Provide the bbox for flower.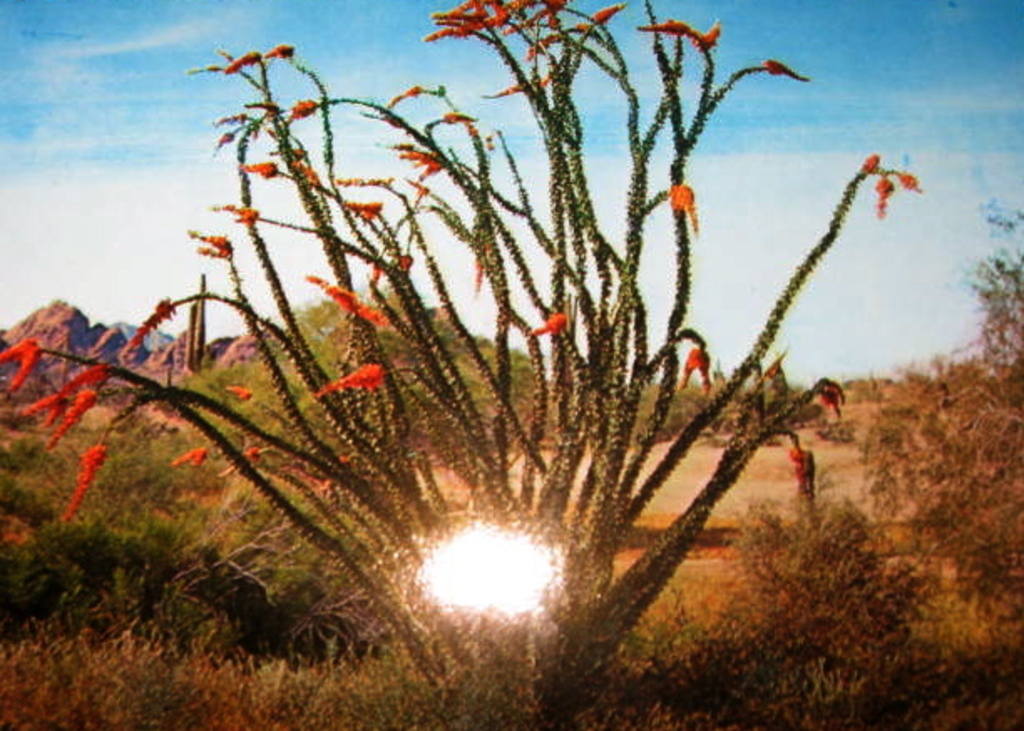
[875,174,893,222].
